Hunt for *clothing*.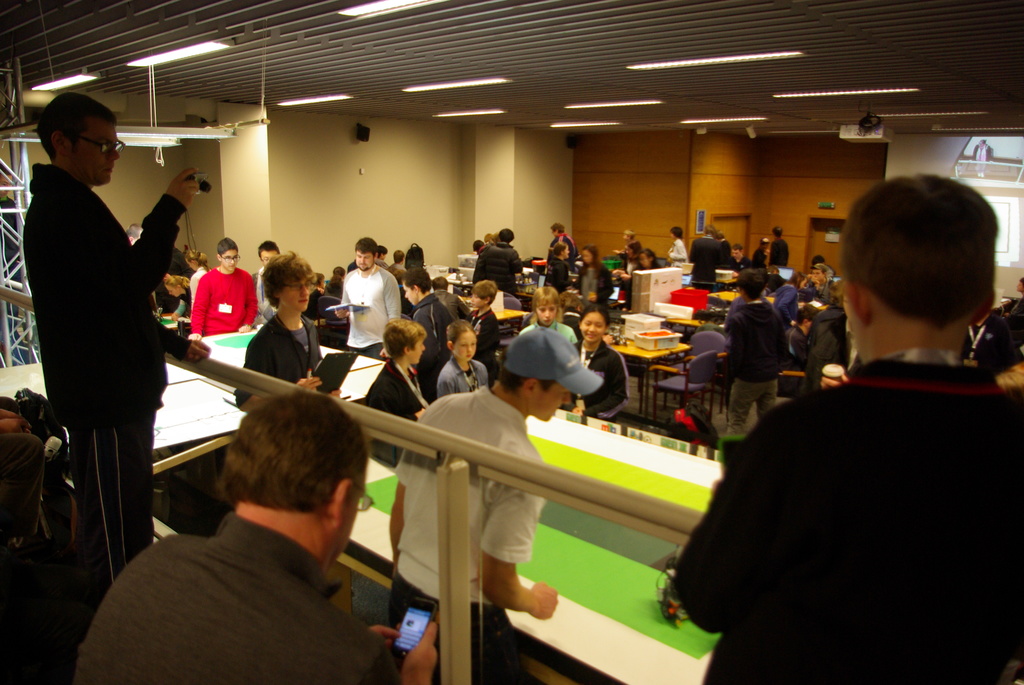
Hunted down at crop(689, 235, 723, 287).
